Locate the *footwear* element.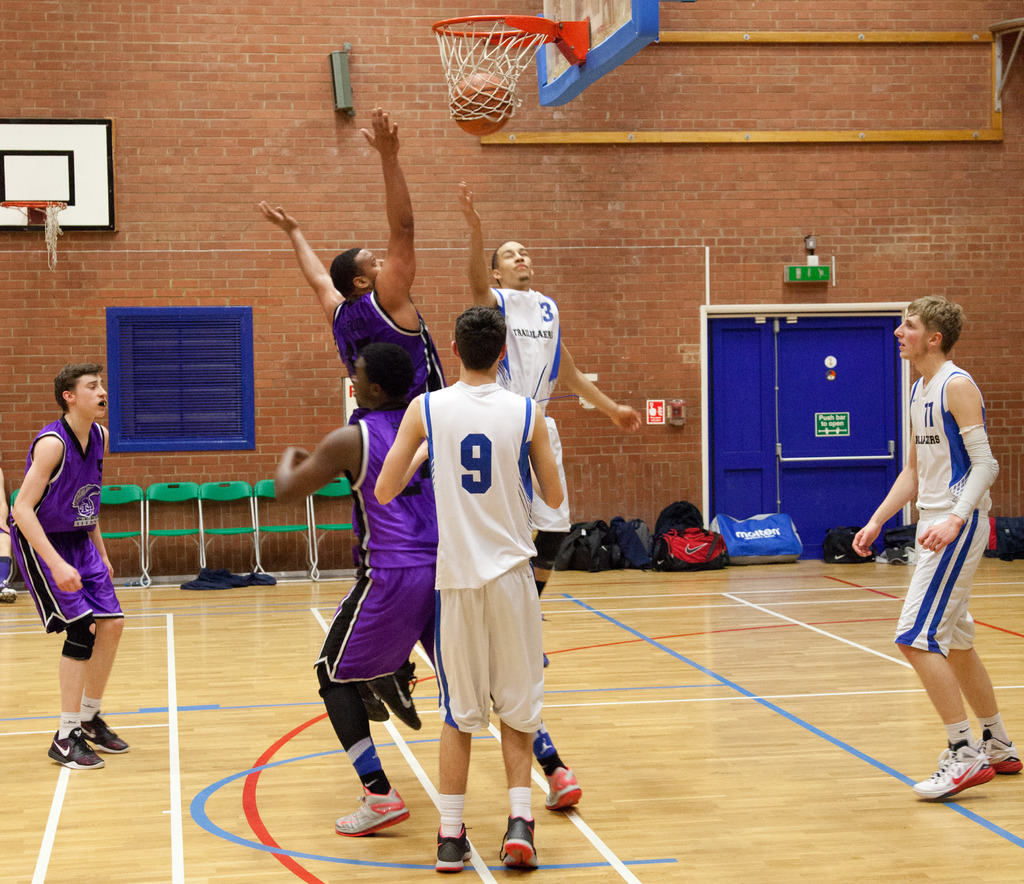
Element bbox: (43,723,102,772).
